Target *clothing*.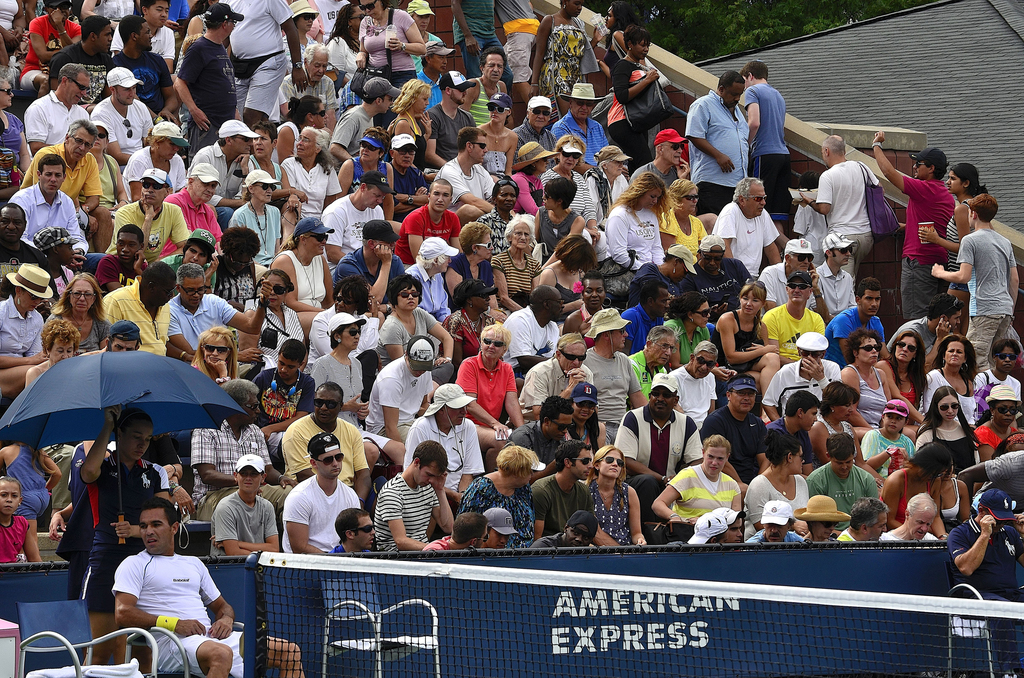
Target region: (511,179,540,213).
